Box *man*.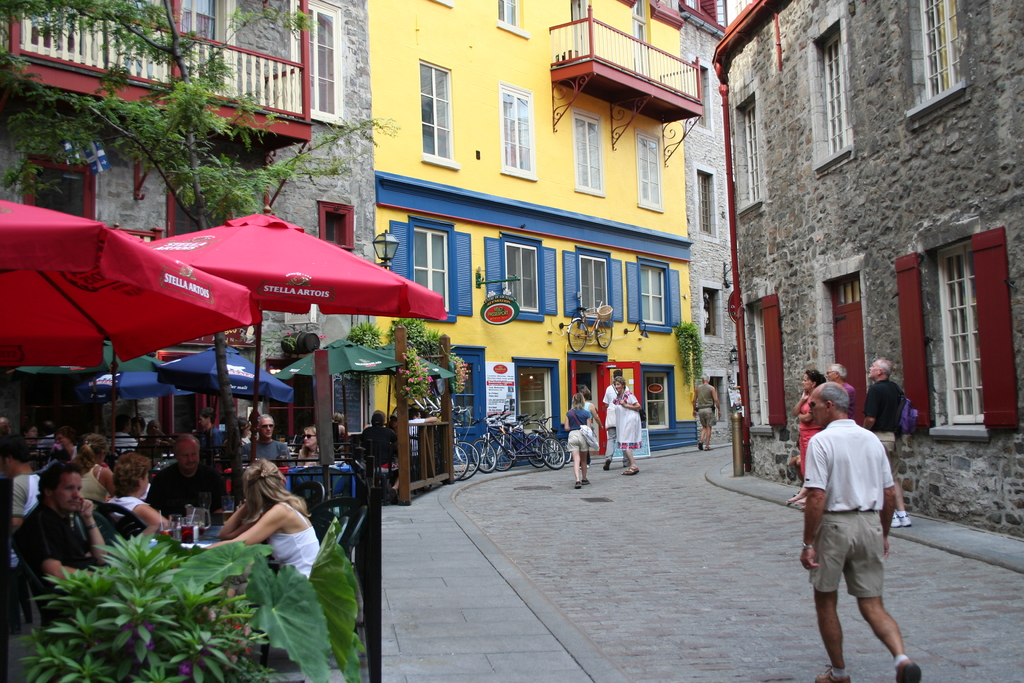
[863, 357, 913, 527].
